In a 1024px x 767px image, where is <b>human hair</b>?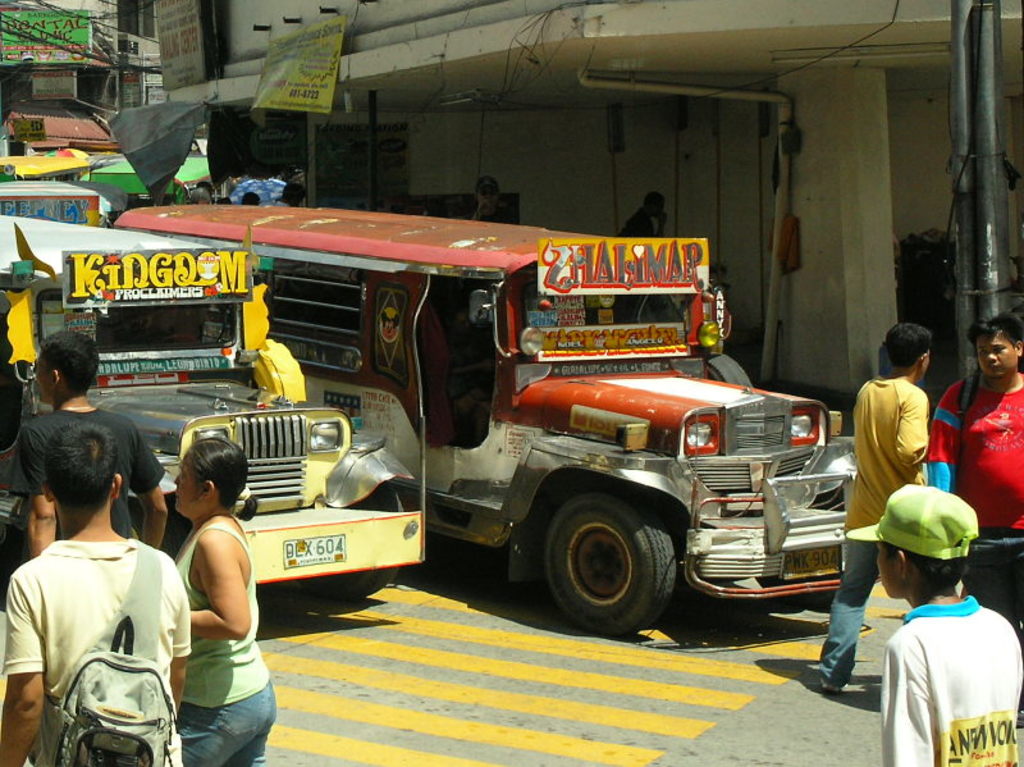
<region>183, 437, 261, 525</region>.
